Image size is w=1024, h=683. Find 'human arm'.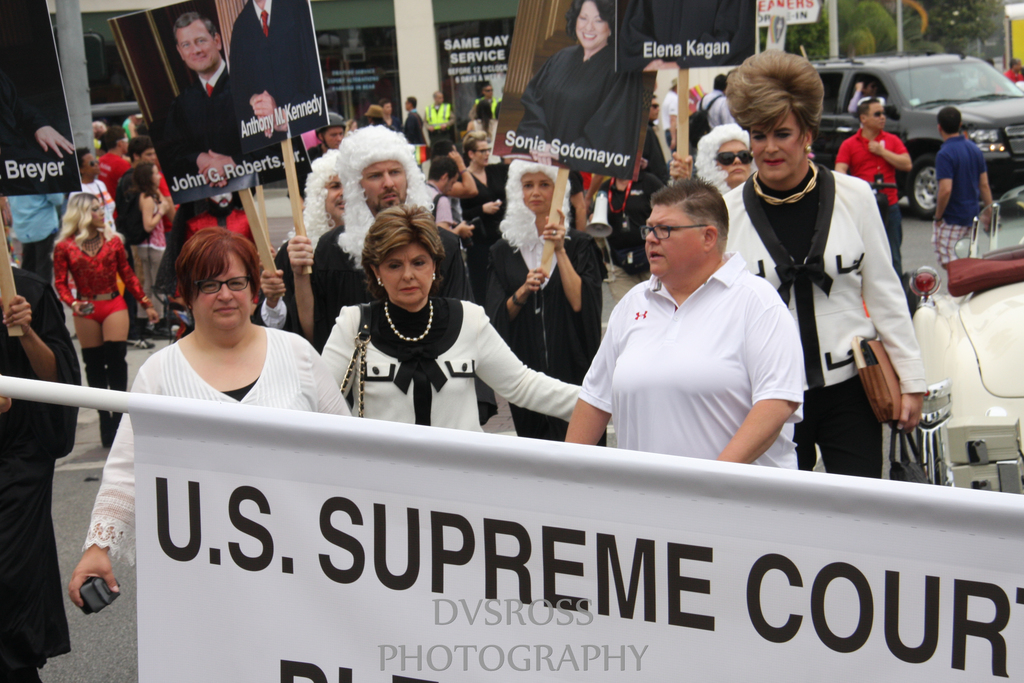
(left=0, top=83, right=76, bottom=157).
